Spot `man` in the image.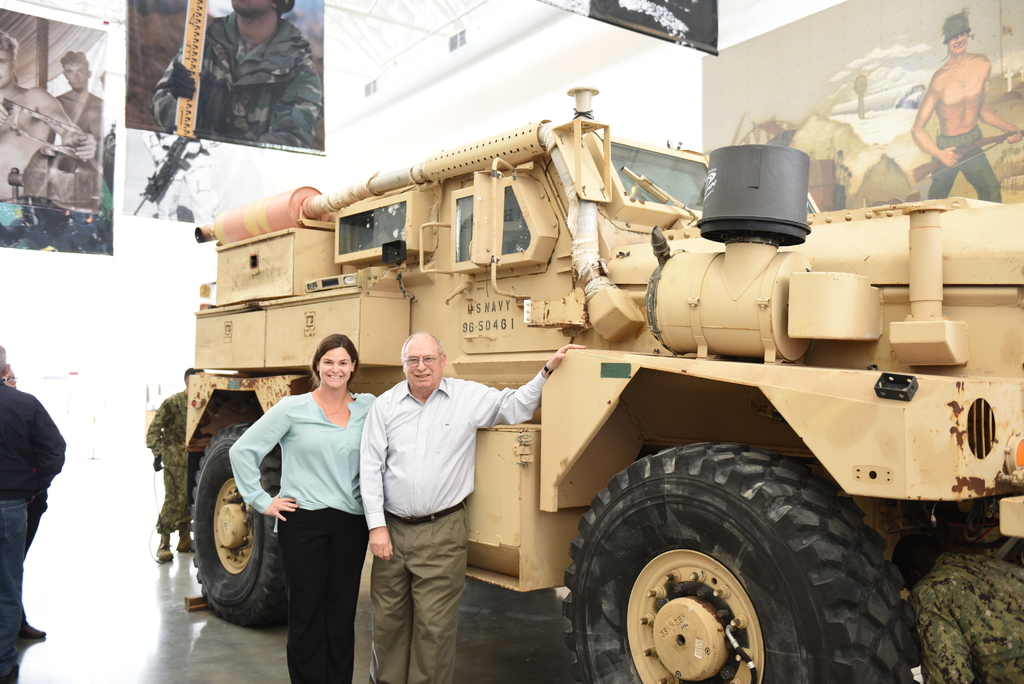
`man` found at box(0, 34, 90, 210).
